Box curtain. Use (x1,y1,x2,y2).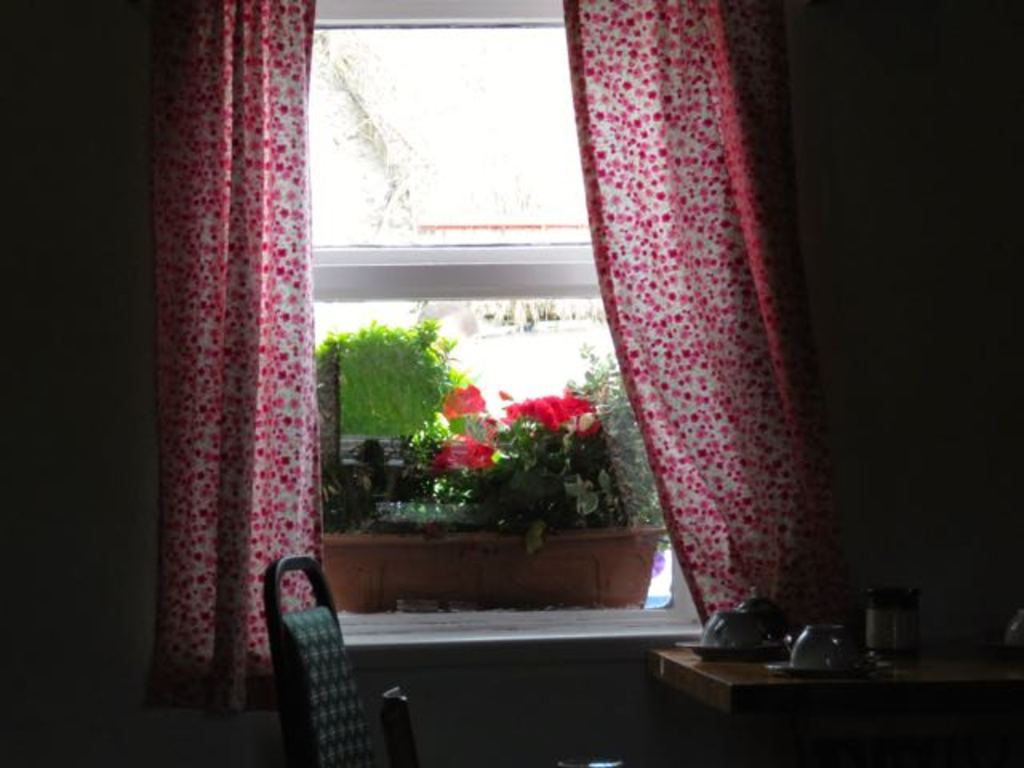
(603,3,770,586).
